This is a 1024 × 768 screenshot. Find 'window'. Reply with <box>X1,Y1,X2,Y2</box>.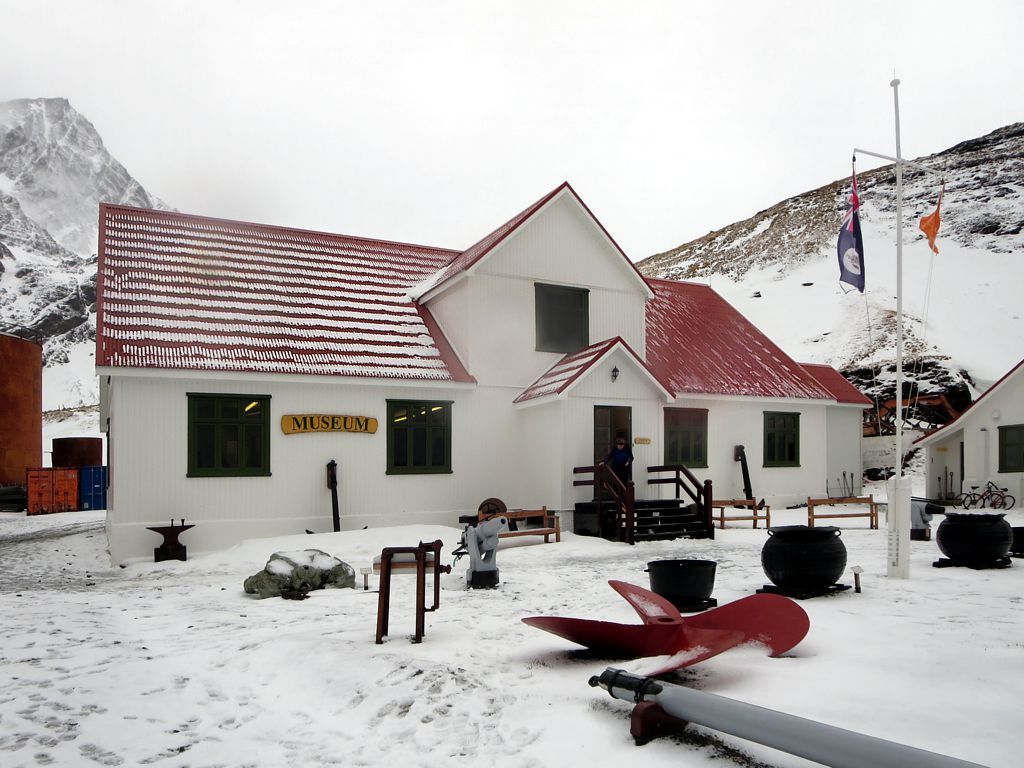
<box>532,279,591,350</box>.
